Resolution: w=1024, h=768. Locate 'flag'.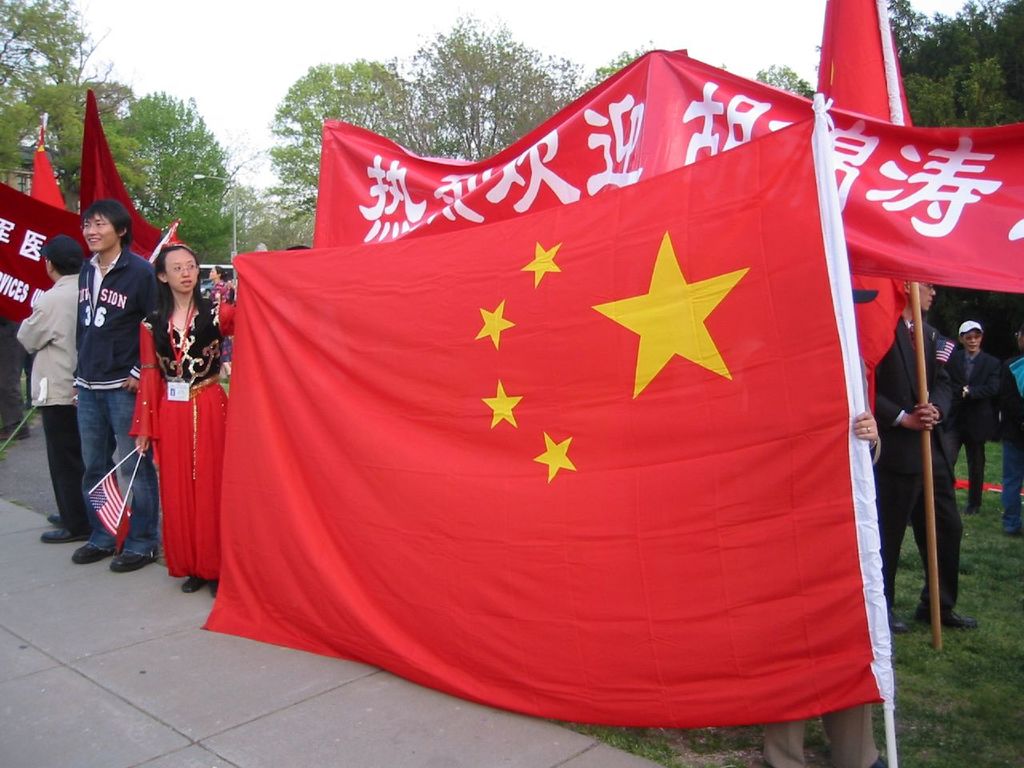
(674,58,1023,294).
